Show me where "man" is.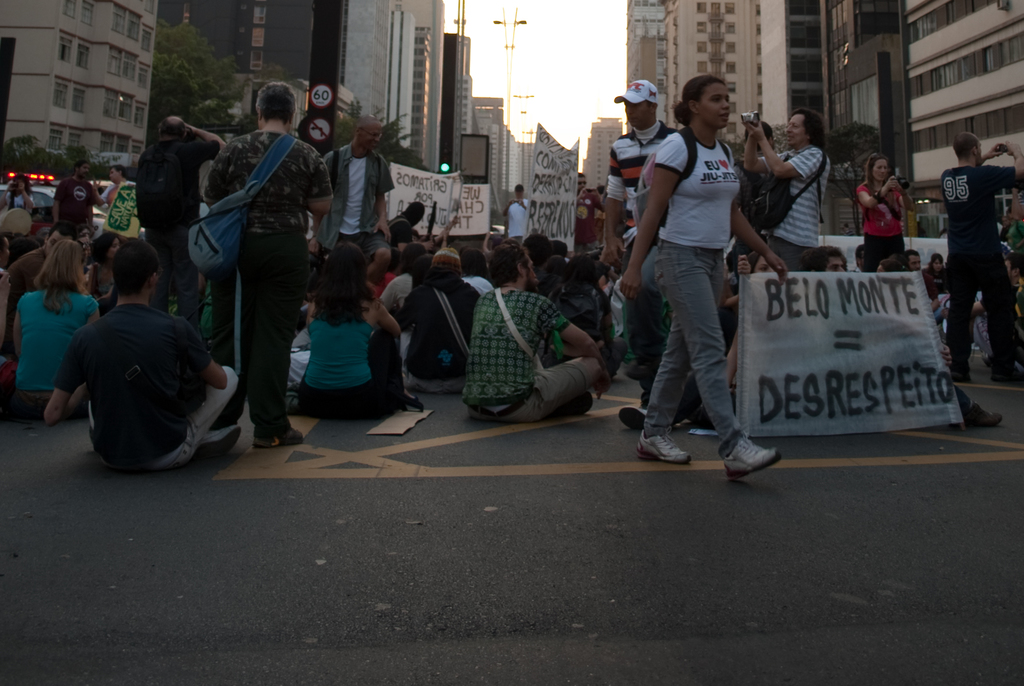
"man" is at 380 243 483 397.
